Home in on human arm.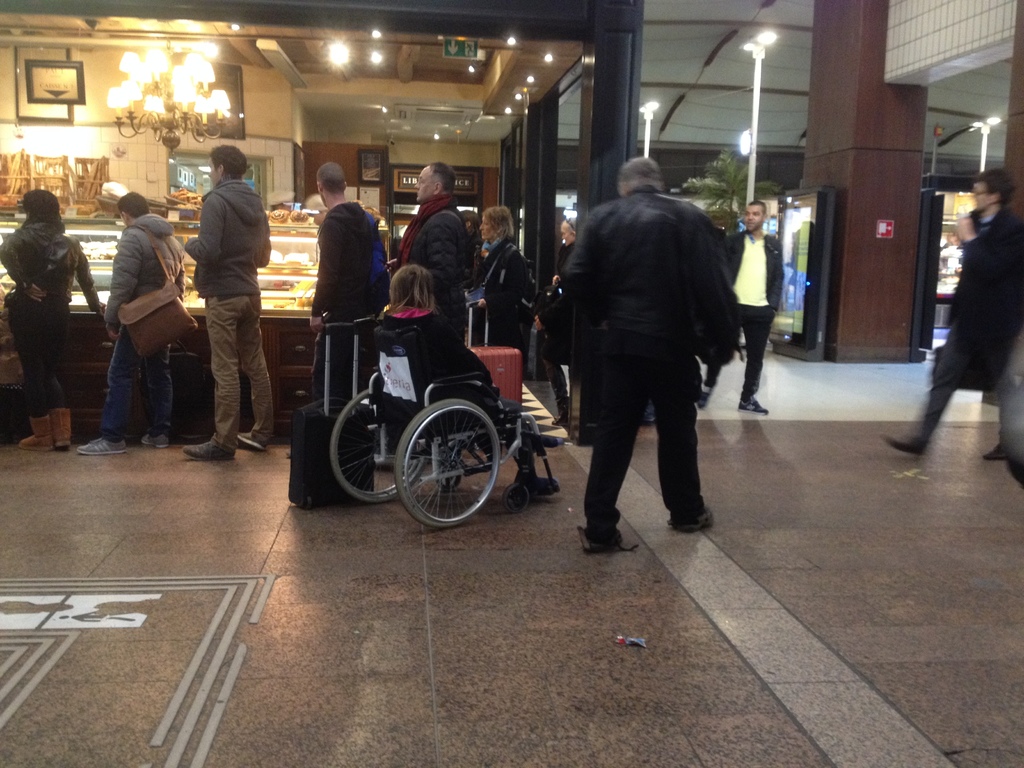
Homed in at 547:192:607:349.
